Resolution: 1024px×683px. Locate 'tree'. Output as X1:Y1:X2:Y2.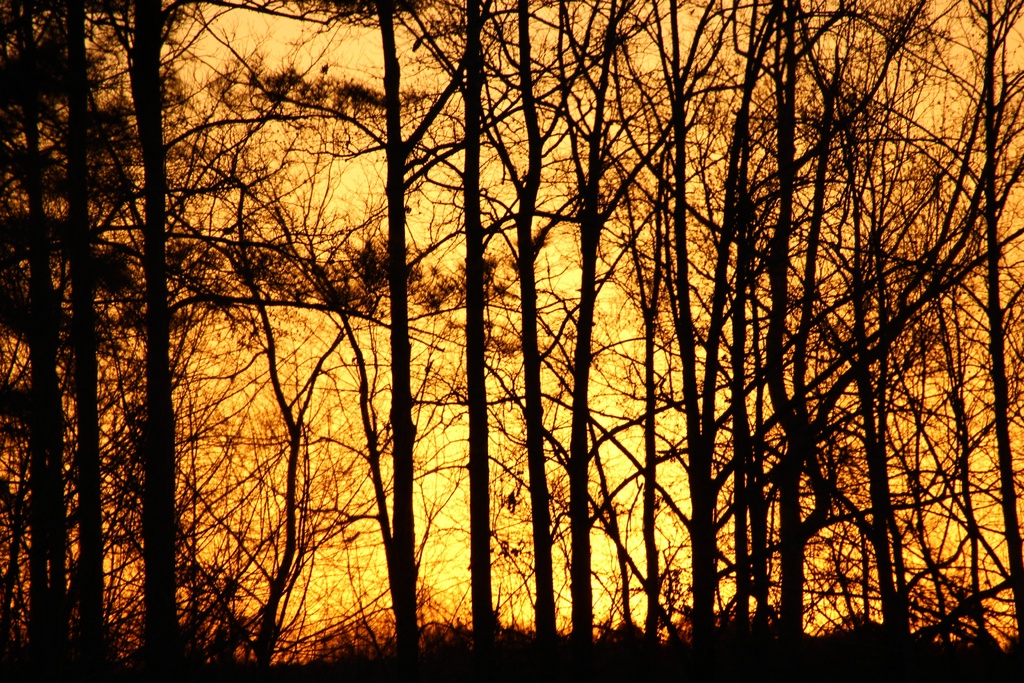
674:0:1023:659.
